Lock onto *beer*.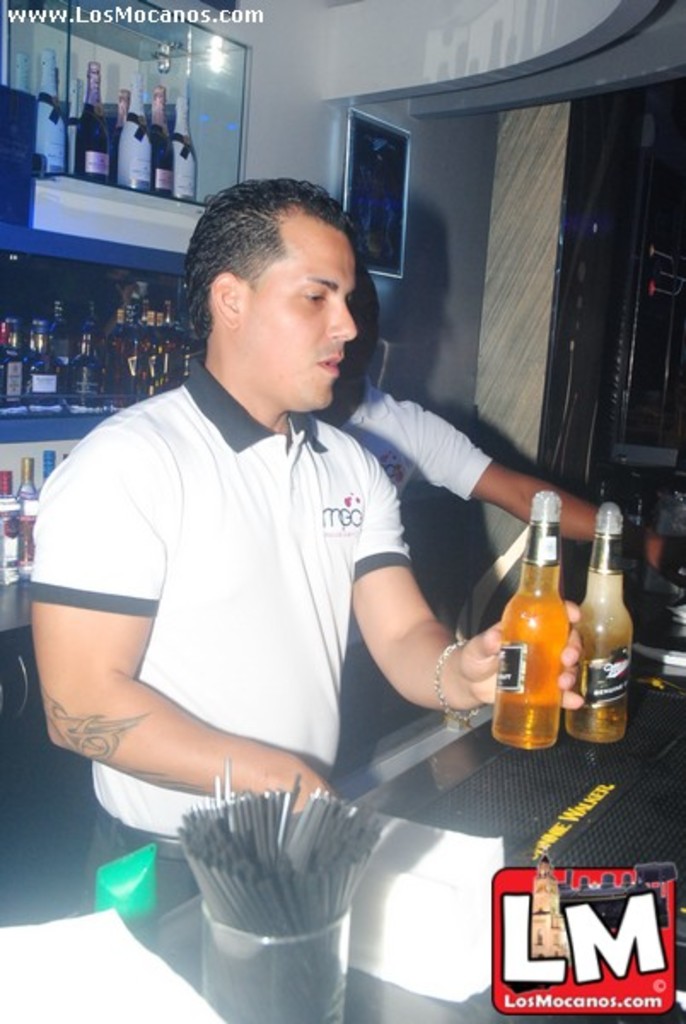
Locked: left=143, top=87, right=181, bottom=191.
